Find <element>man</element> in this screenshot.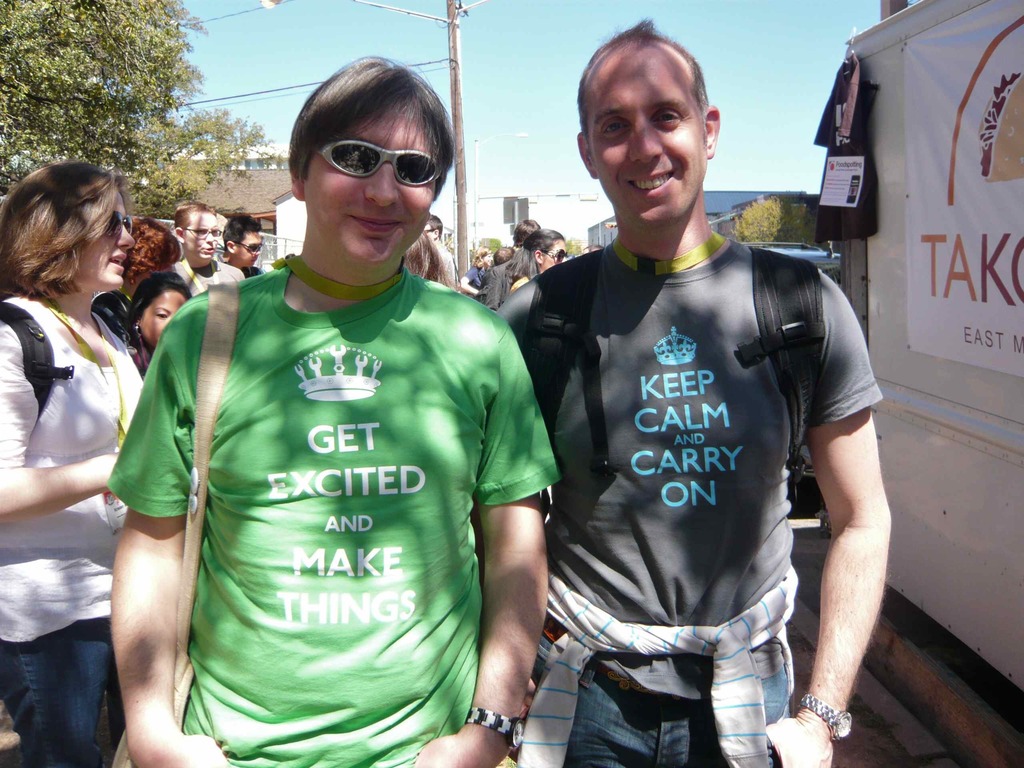
The bounding box for <element>man</element> is <box>107,53,556,767</box>.
